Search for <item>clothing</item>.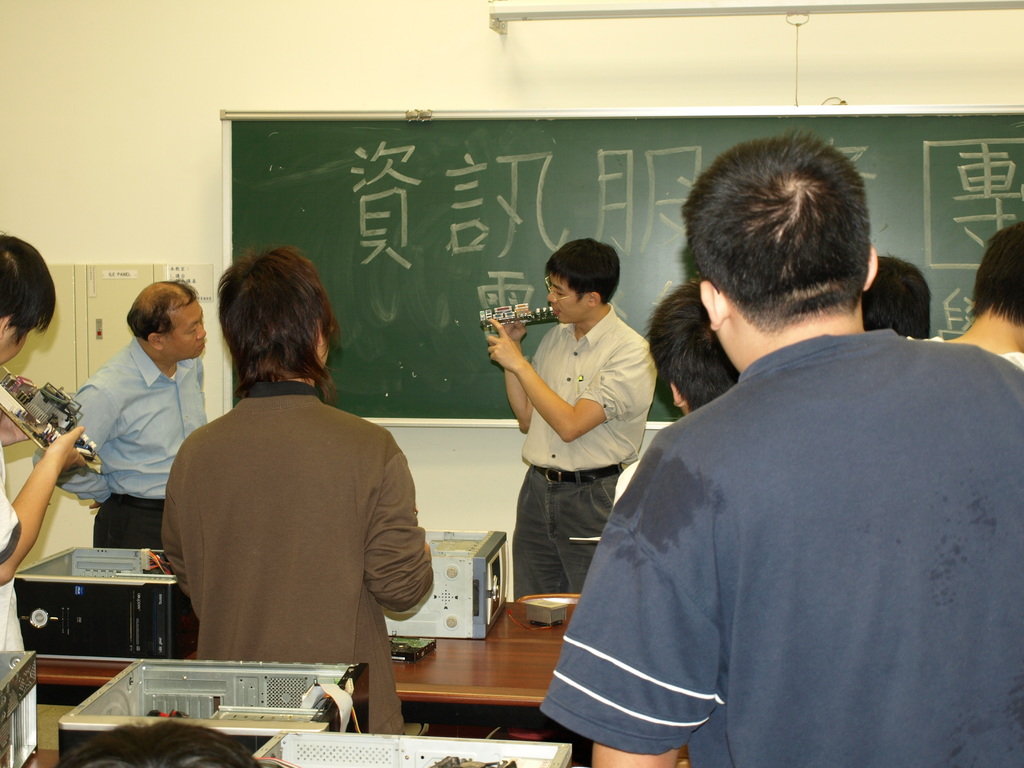
Found at l=550, t=259, r=1015, b=767.
